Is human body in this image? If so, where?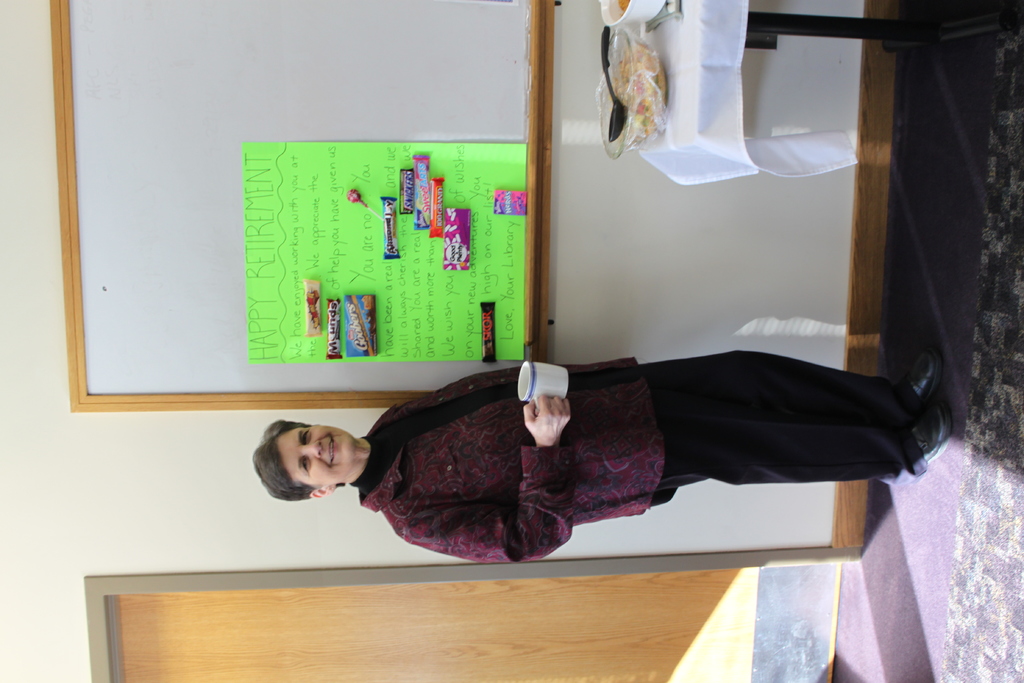
Yes, at (x1=232, y1=317, x2=936, y2=574).
